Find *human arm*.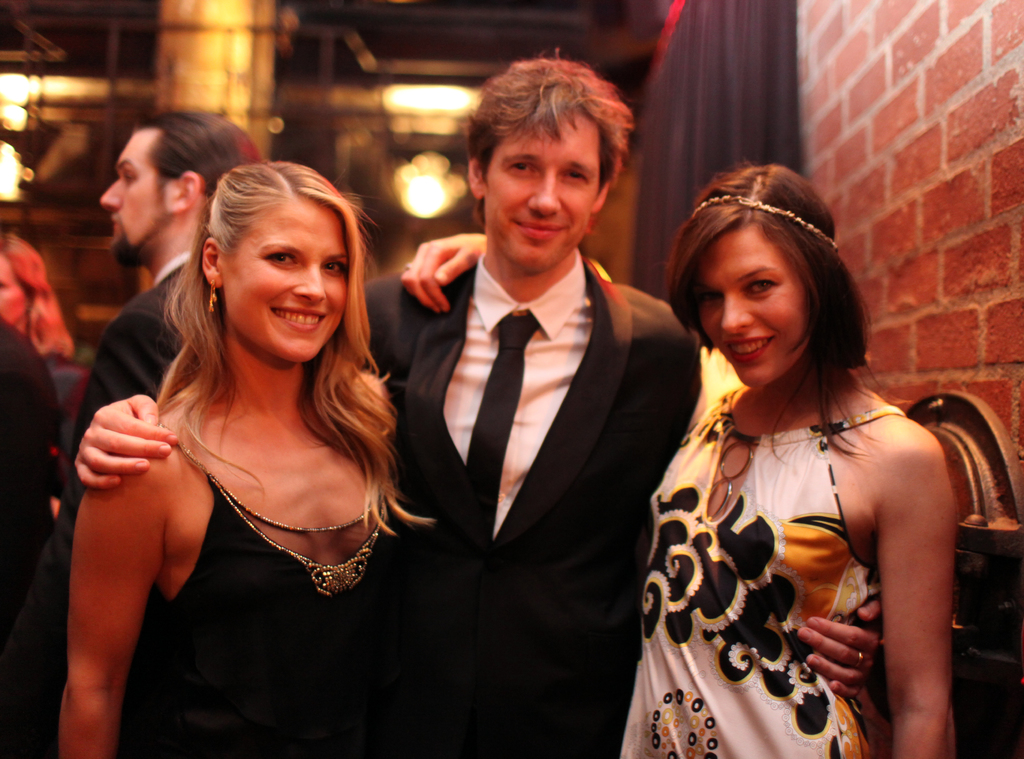
box(75, 388, 185, 491).
